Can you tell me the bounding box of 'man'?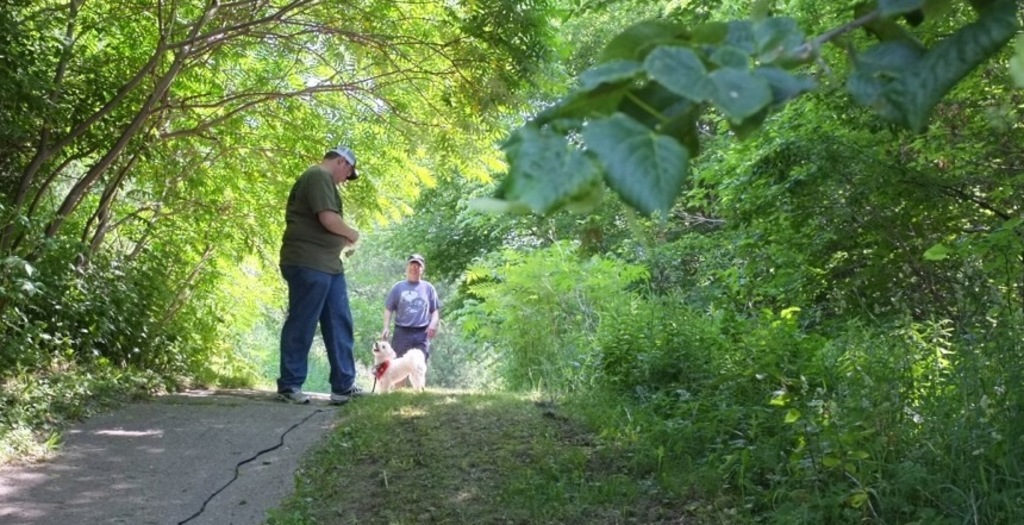
385 254 438 385.
